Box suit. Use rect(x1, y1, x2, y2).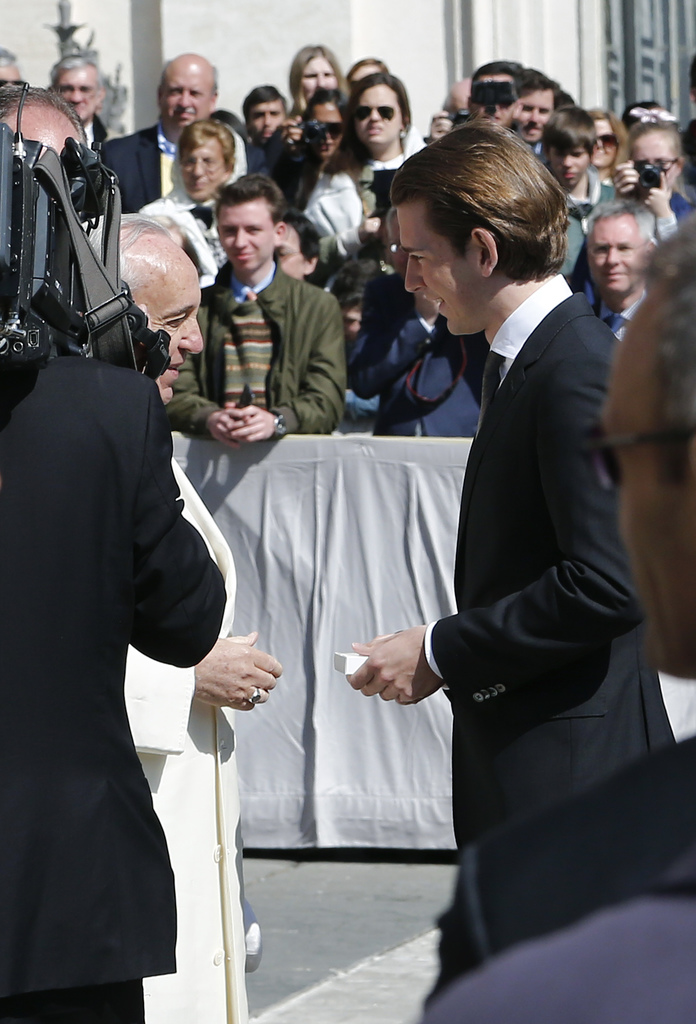
rect(102, 118, 267, 205).
